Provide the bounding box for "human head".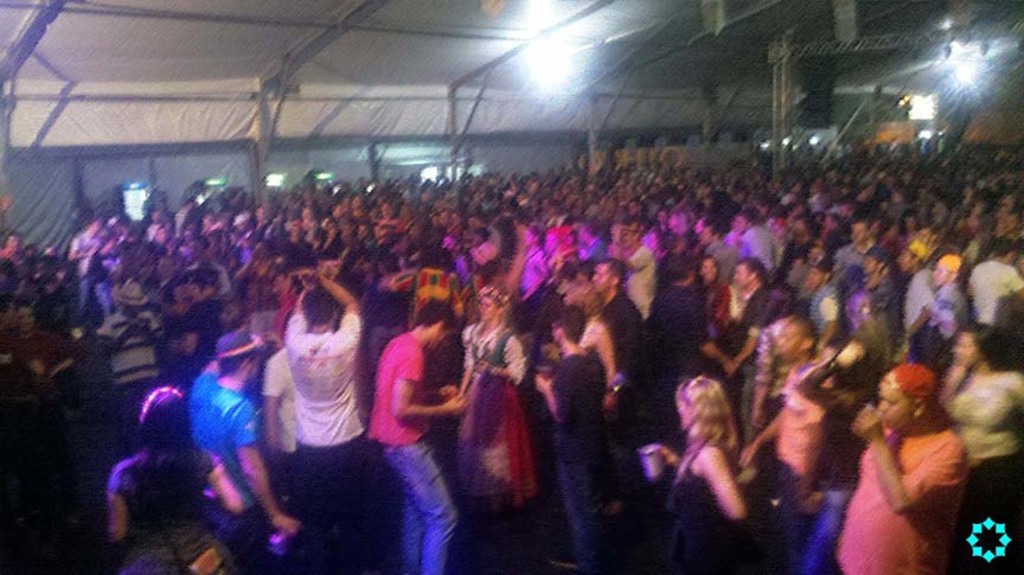
{"x1": 894, "y1": 238, "x2": 920, "y2": 275}.
